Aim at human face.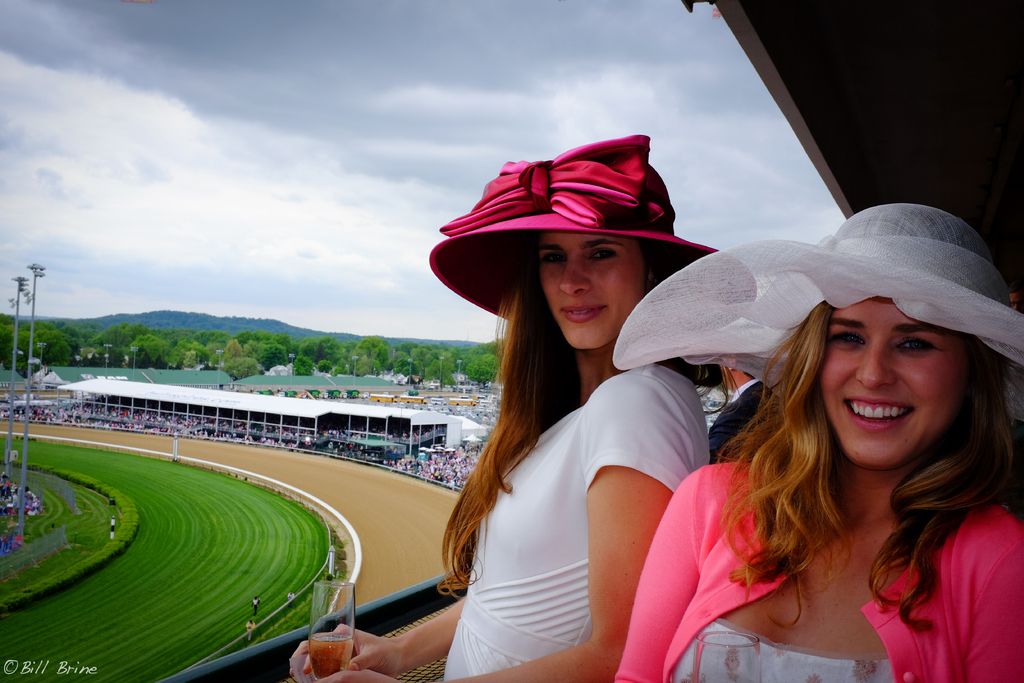
Aimed at l=540, t=230, r=644, b=349.
